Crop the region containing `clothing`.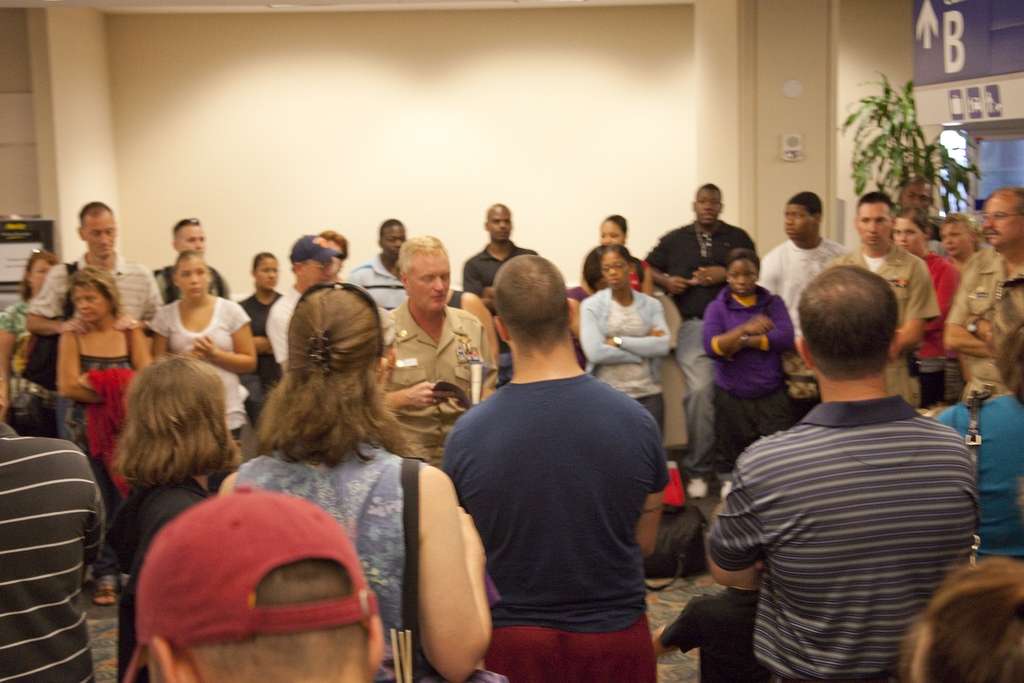
Crop region: [left=451, top=280, right=466, bottom=314].
